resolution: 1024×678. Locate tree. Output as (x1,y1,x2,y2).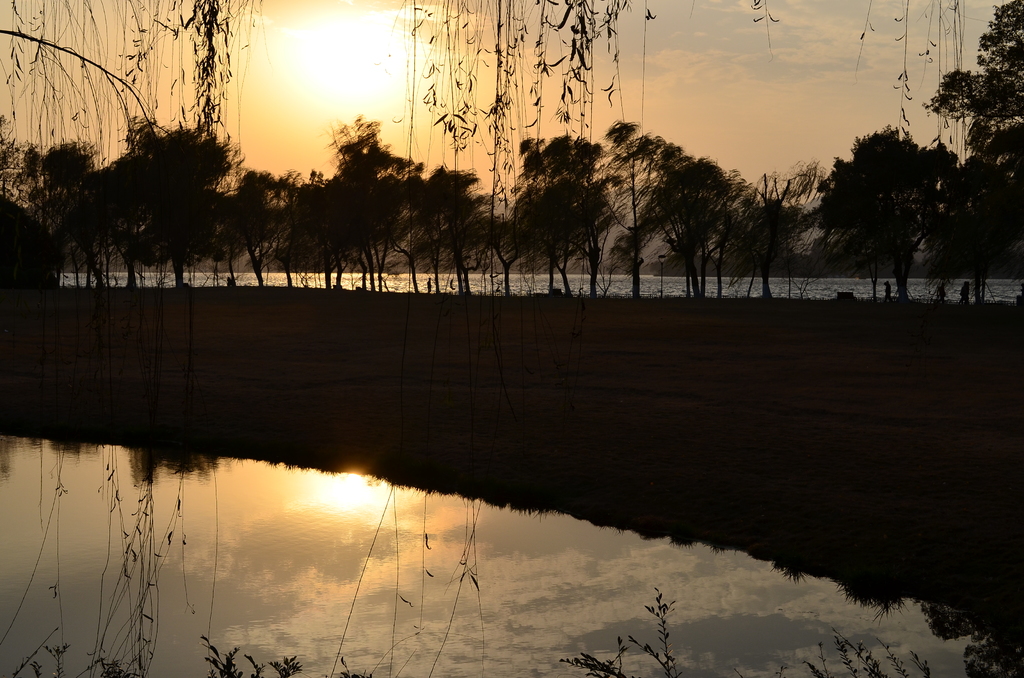
(379,168,445,304).
